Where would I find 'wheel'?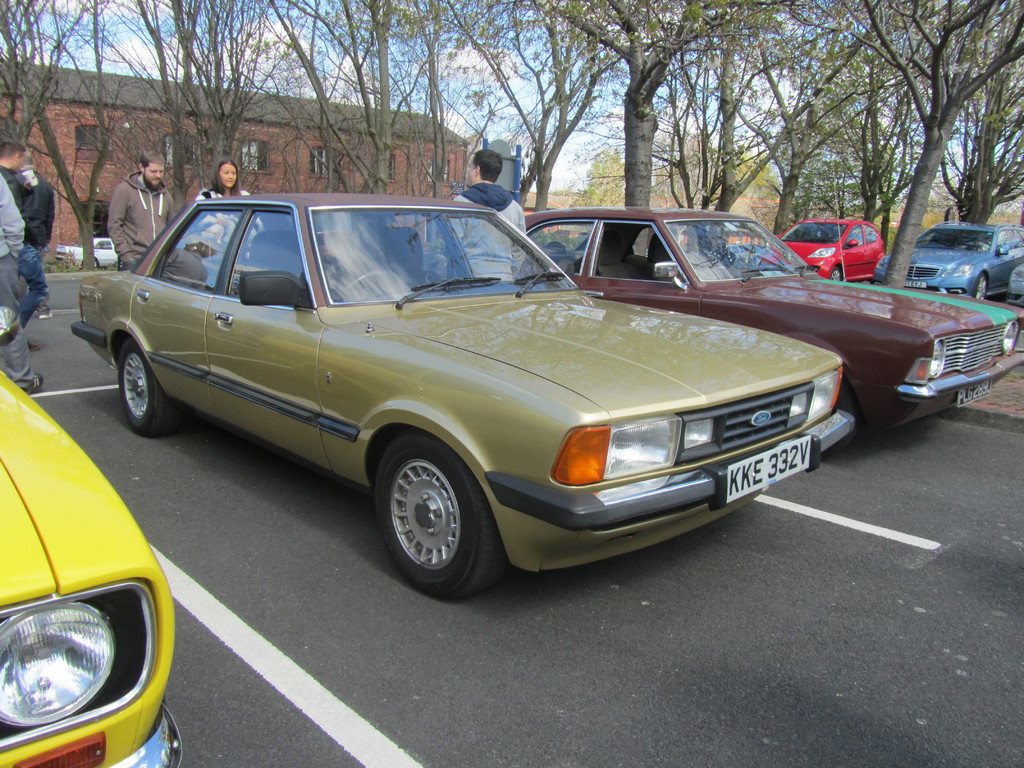
At locate(342, 264, 408, 304).
